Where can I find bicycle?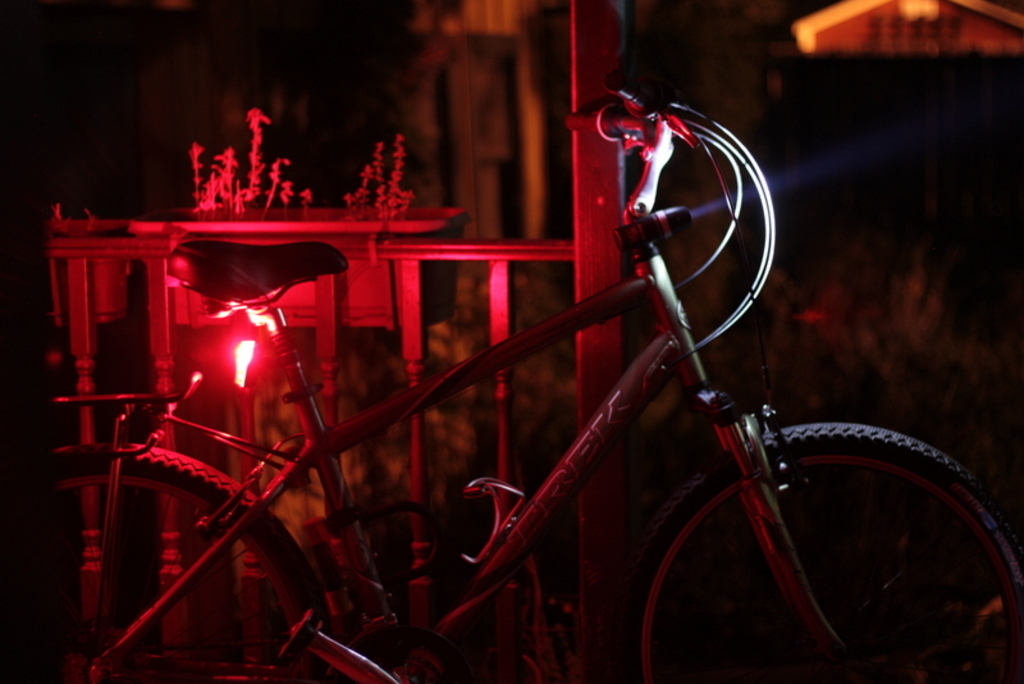
You can find it at crop(116, 97, 973, 683).
